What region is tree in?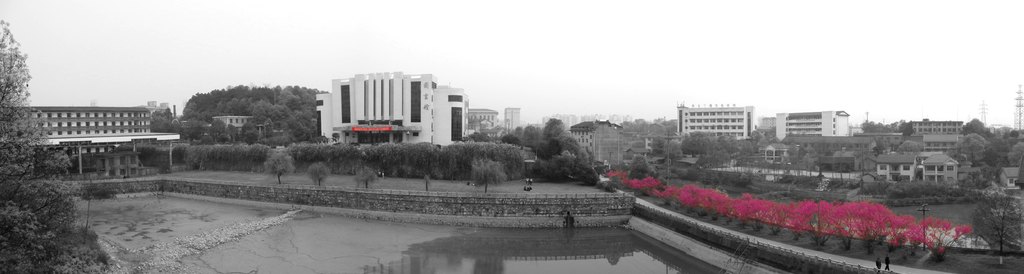
{"x1": 0, "y1": 12, "x2": 38, "y2": 184}.
